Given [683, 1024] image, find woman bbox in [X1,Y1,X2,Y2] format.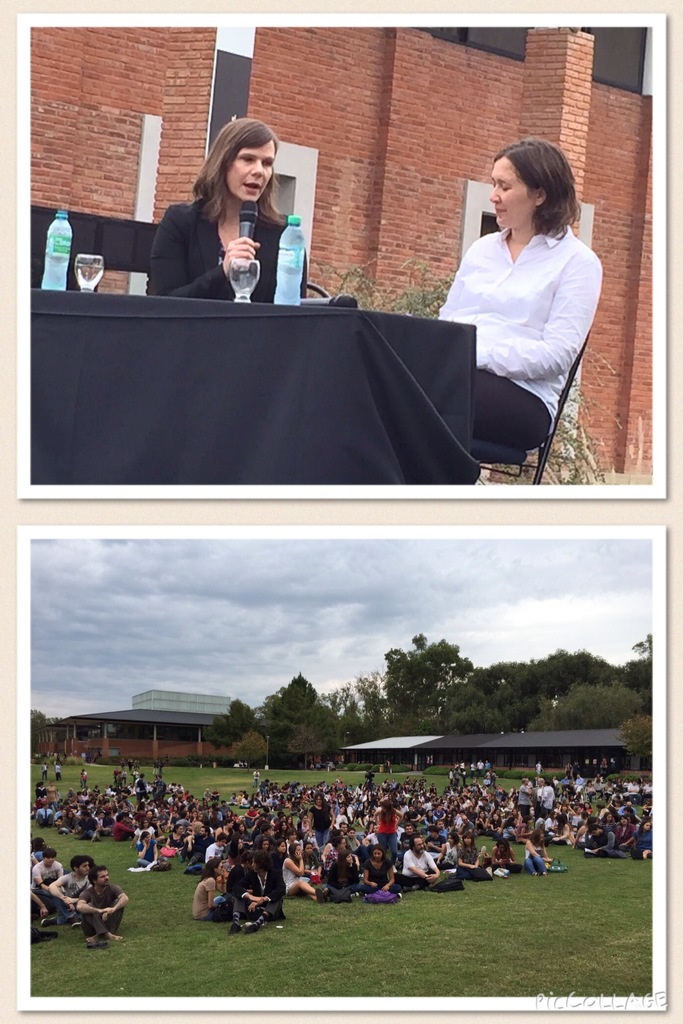
[278,840,329,900].
